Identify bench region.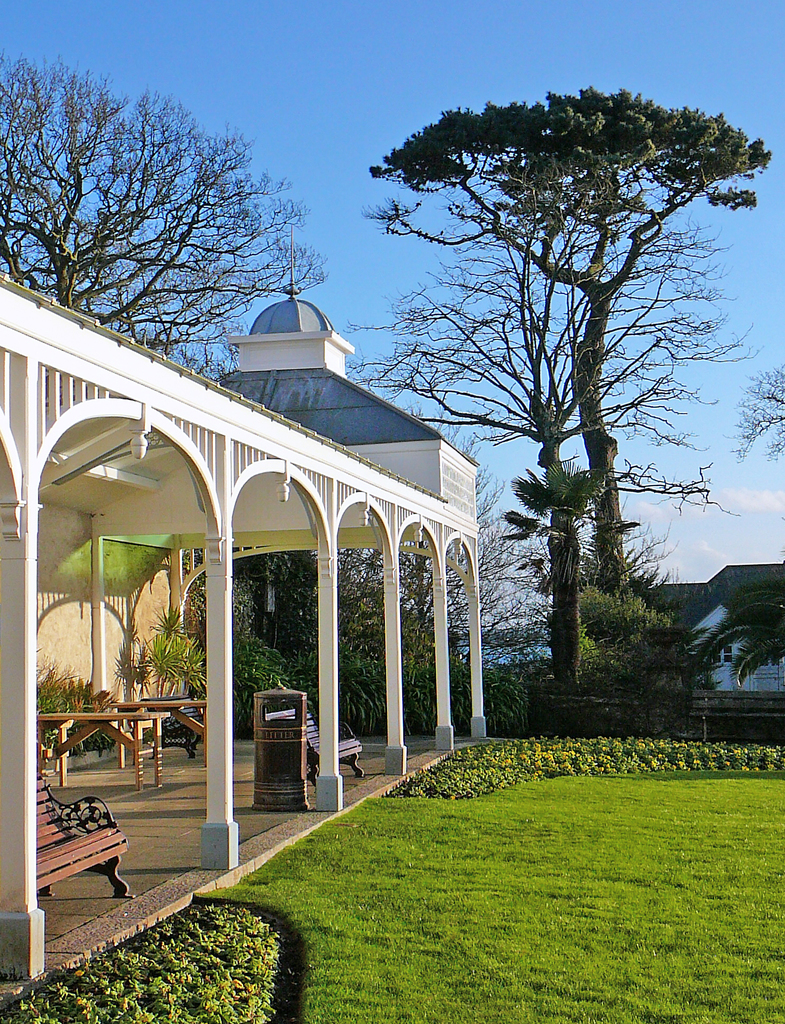
Region: (left=263, top=712, right=360, bottom=784).
